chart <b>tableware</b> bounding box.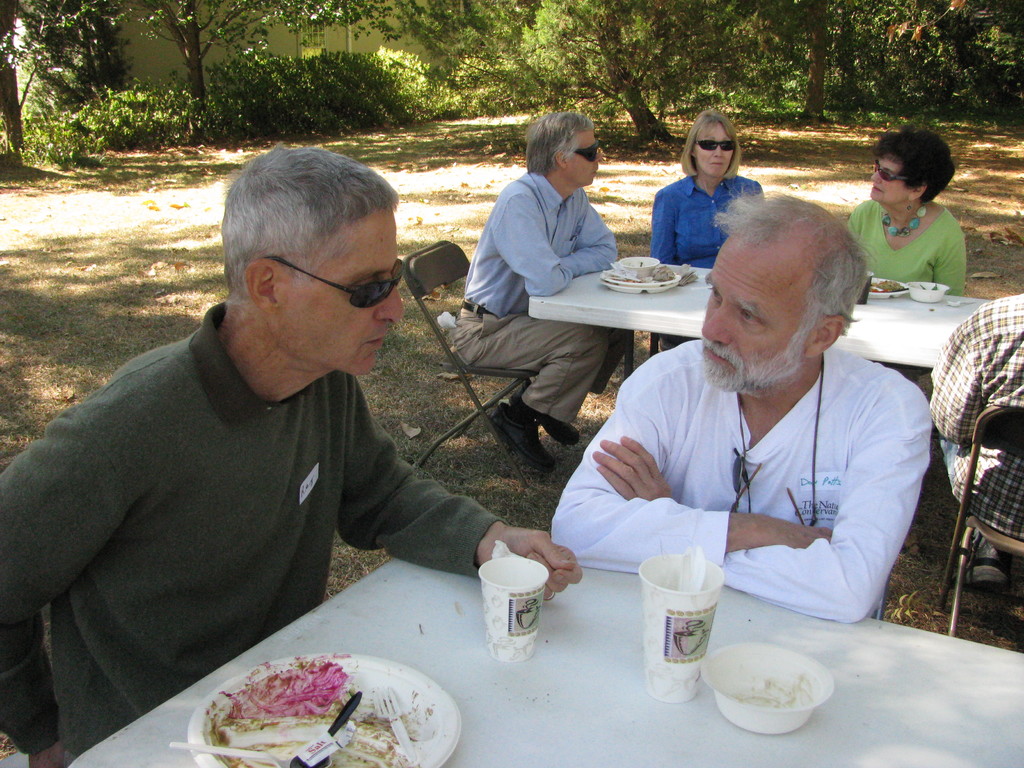
Charted: (479, 537, 552, 659).
